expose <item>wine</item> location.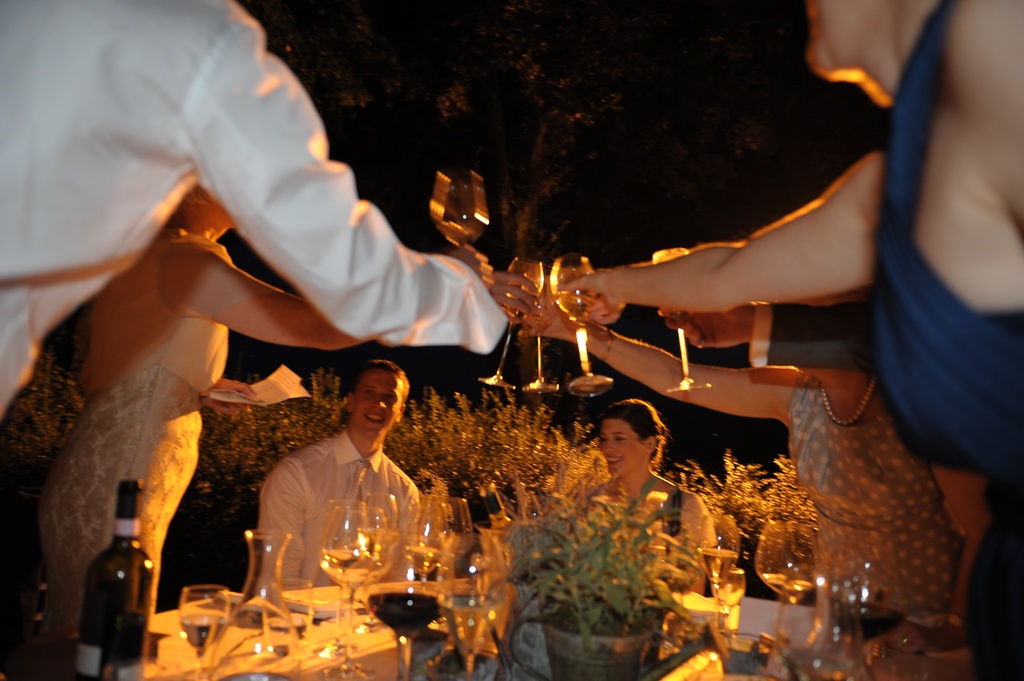
Exposed at 778, 648, 855, 680.
